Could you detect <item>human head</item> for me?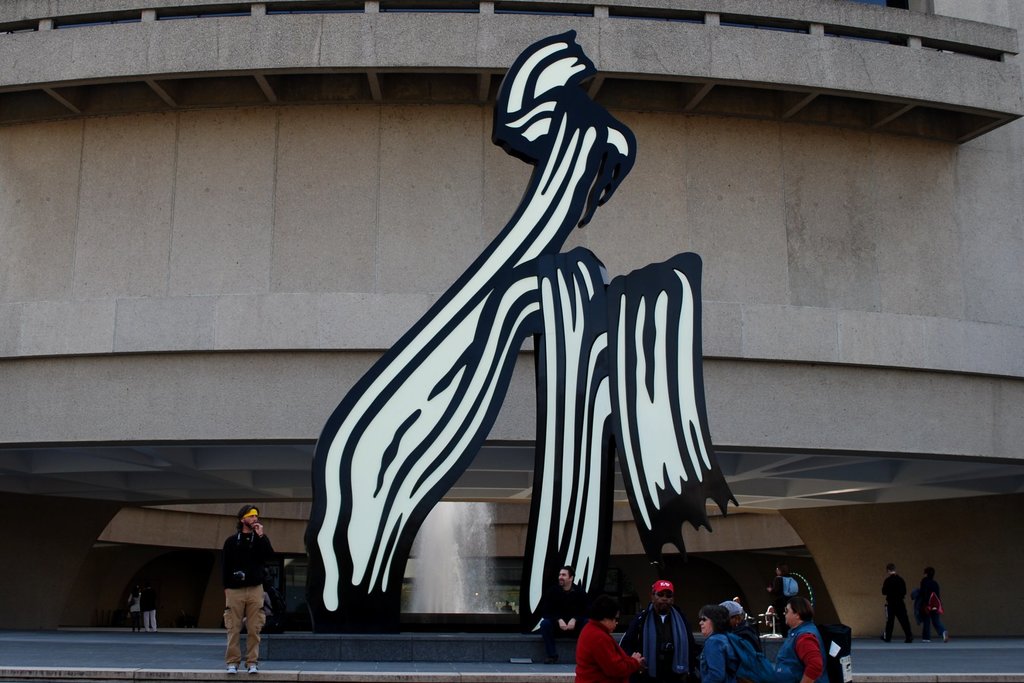
Detection result: box(141, 580, 152, 593).
